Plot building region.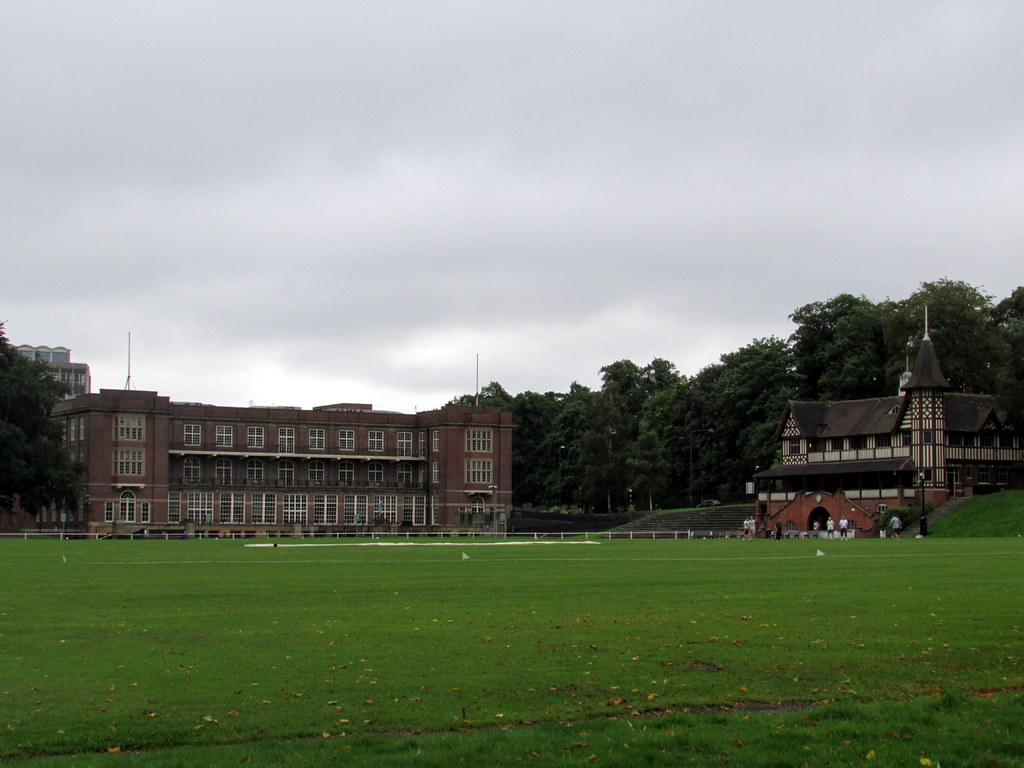
Plotted at box(27, 385, 520, 539).
